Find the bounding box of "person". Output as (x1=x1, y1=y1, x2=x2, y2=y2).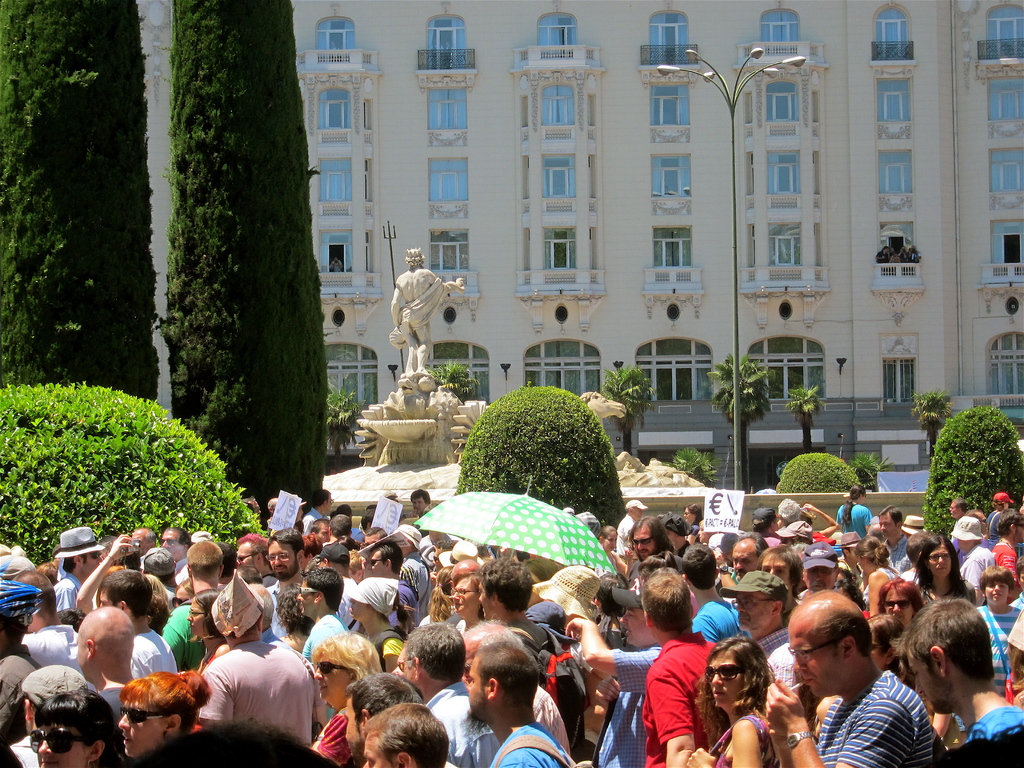
(x1=394, y1=250, x2=460, y2=373).
